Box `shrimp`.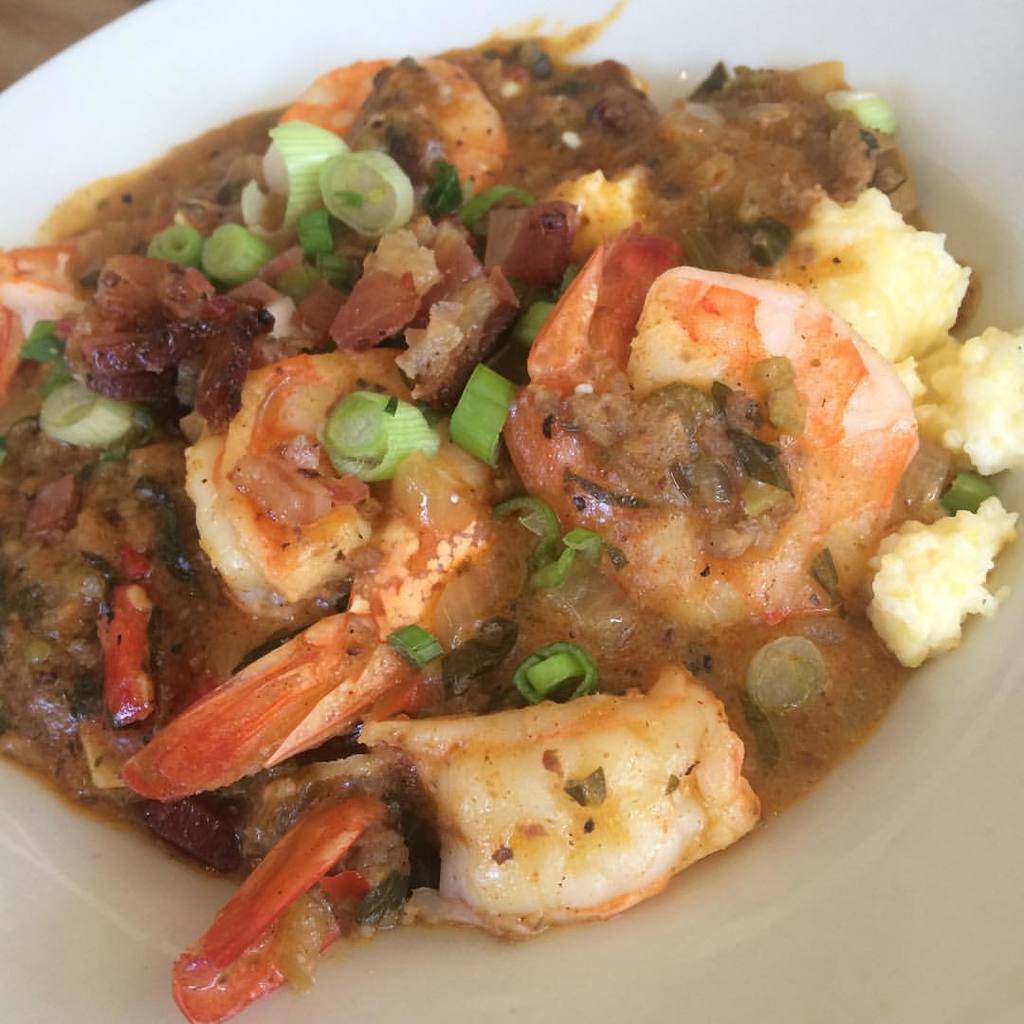
(164,653,760,1023).
